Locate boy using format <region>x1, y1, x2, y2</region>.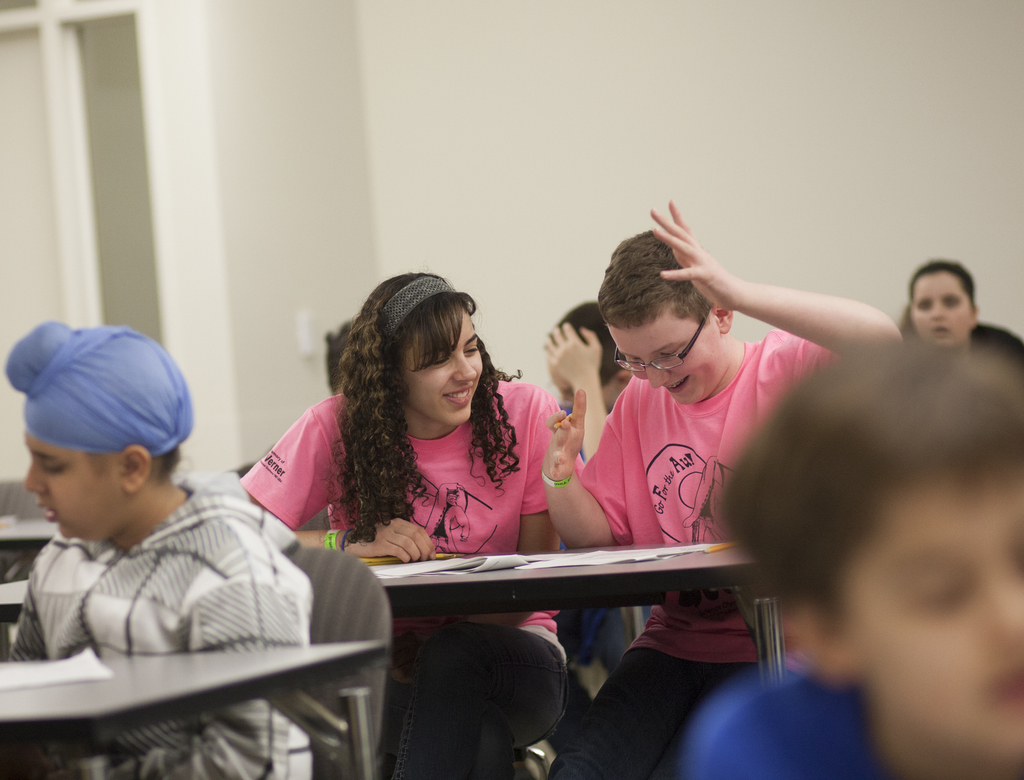
<region>536, 195, 906, 779</region>.
